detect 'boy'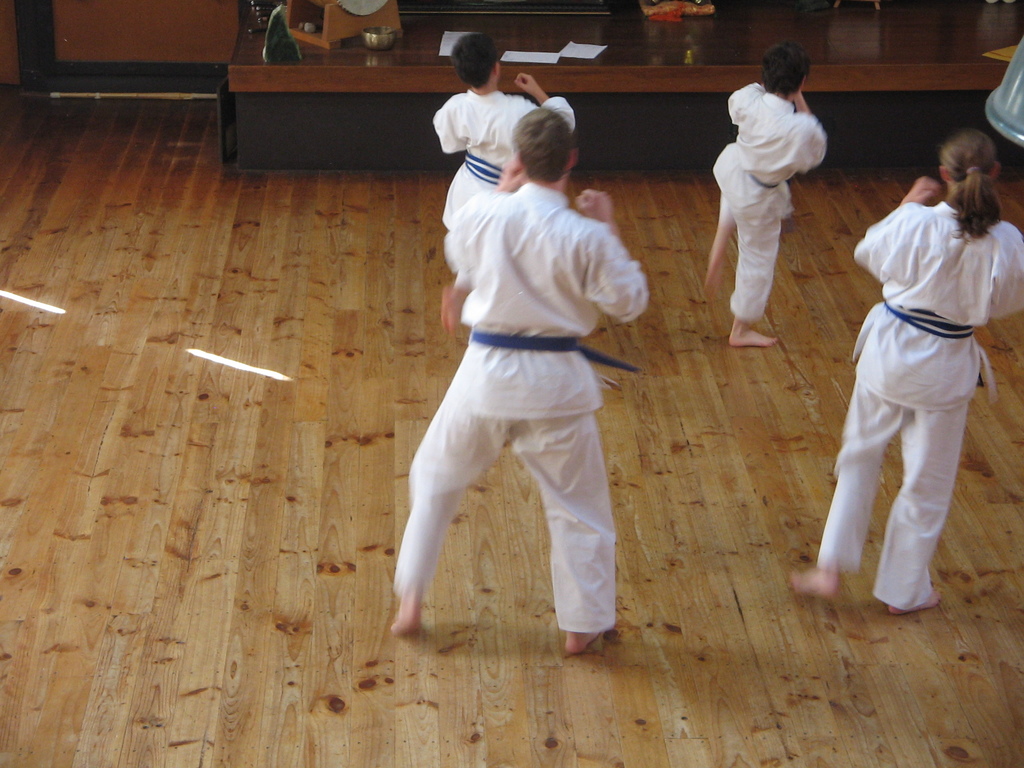
l=433, t=35, r=575, b=332
